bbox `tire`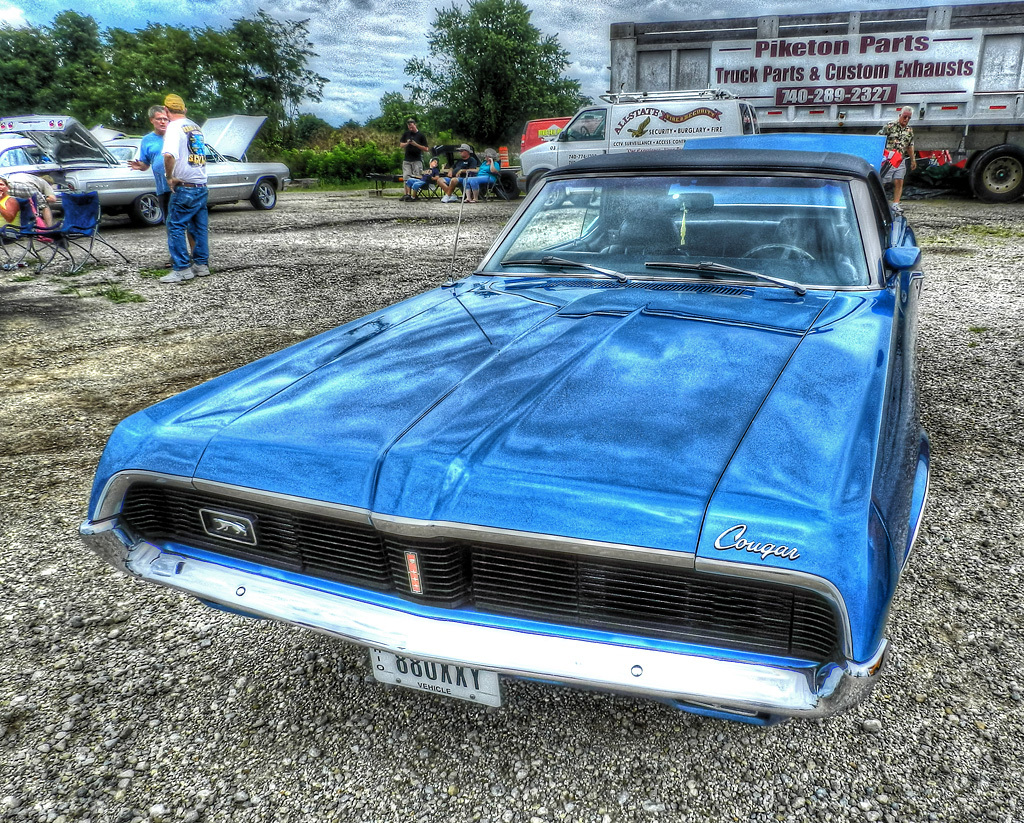
(x1=244, y1=178, x2=279, y2=210)
